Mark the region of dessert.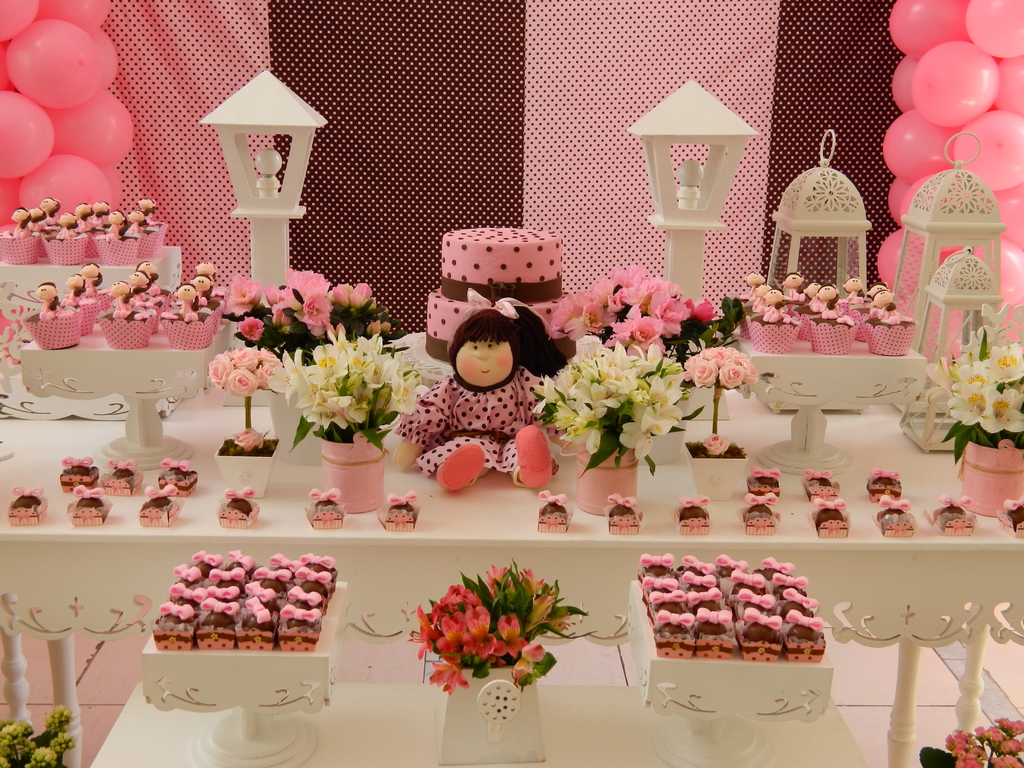
Region: <bbox>304, 486, 341, 529</bbox>.
